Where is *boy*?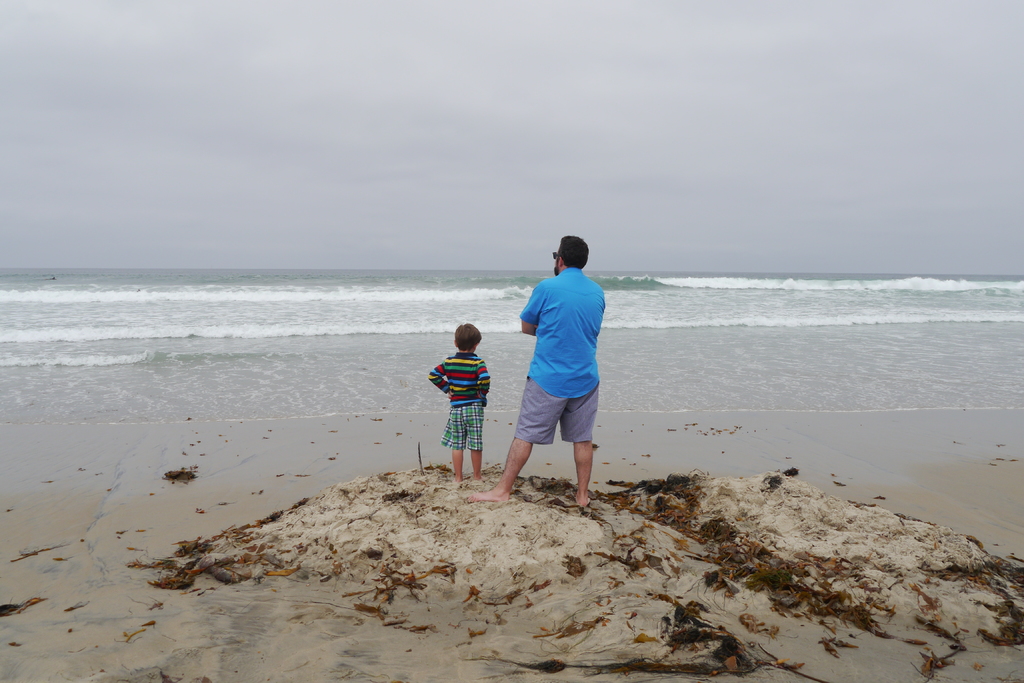
region(422, 311, 508, 489).
